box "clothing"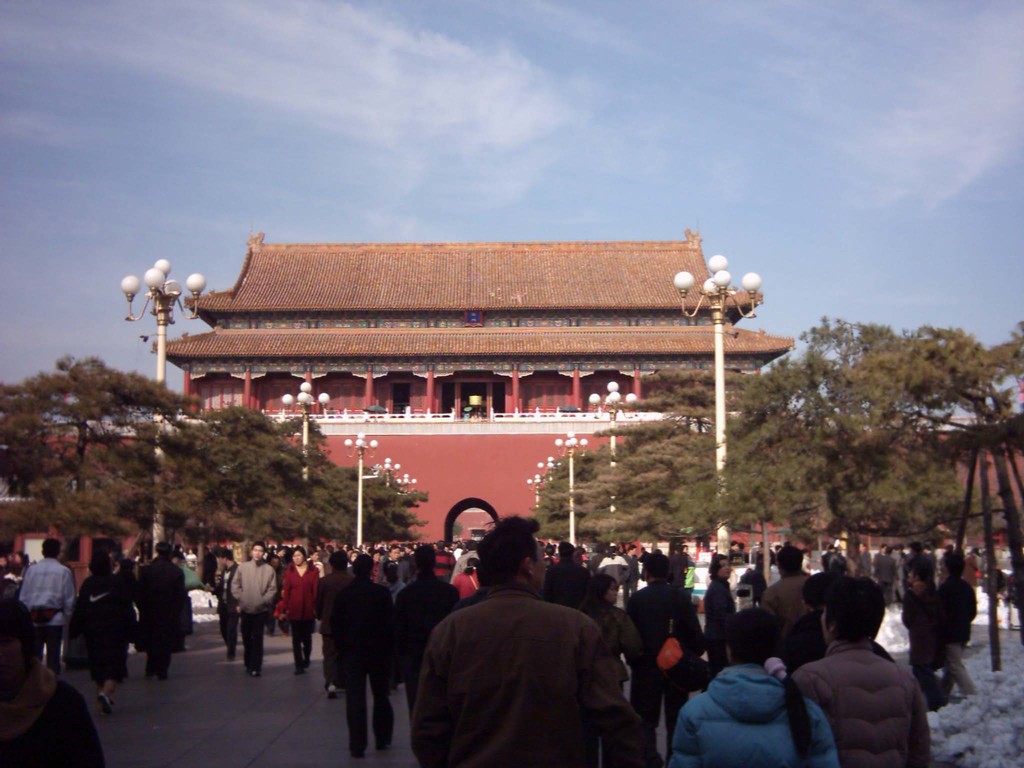
[x1=24, y1=558, x2=88, y2=653]
